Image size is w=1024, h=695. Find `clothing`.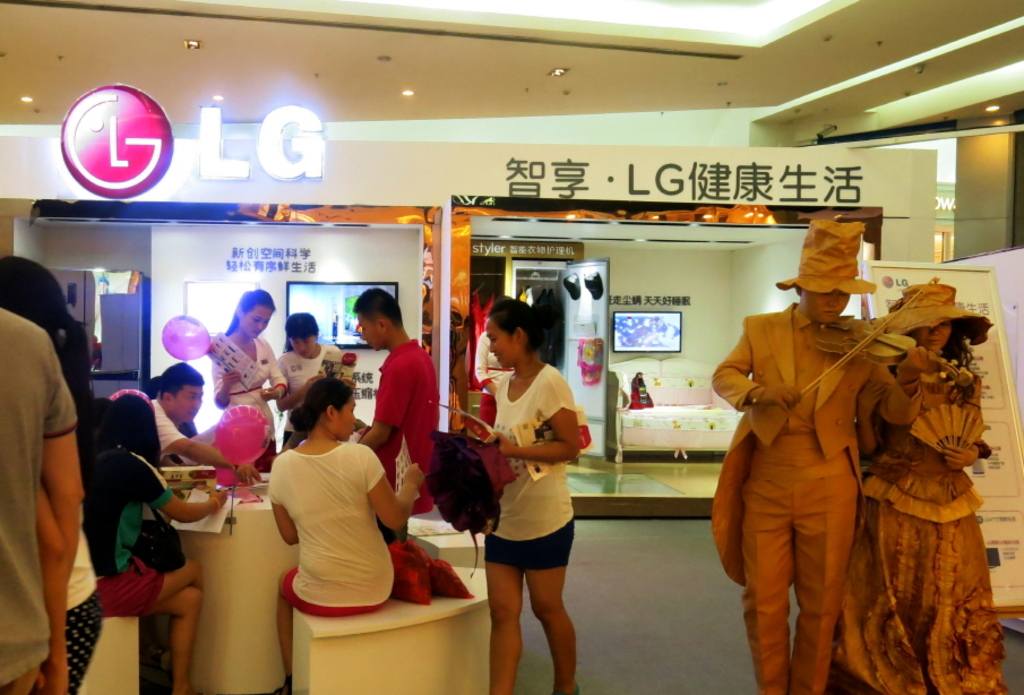
<bbox>489, 359, 573, 577</bbox>.
